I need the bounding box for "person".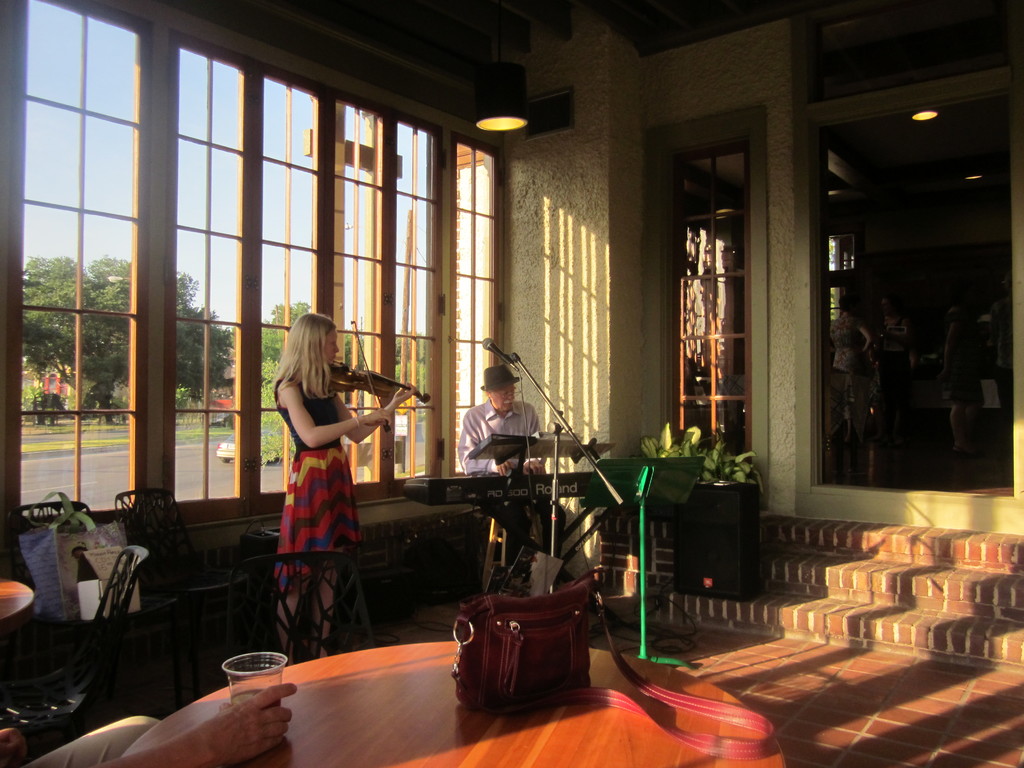
Here it is: [x1=0, y1=682, x2=298, y2=767].
